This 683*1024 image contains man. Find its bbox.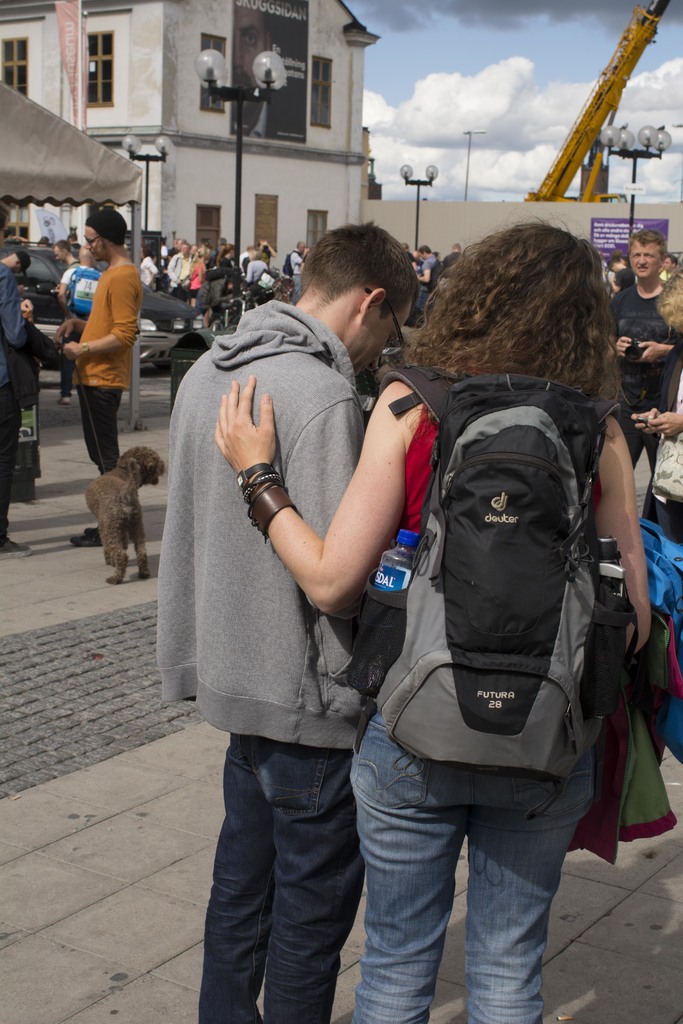
[left=605, top=257, right=625, bottom=292].
